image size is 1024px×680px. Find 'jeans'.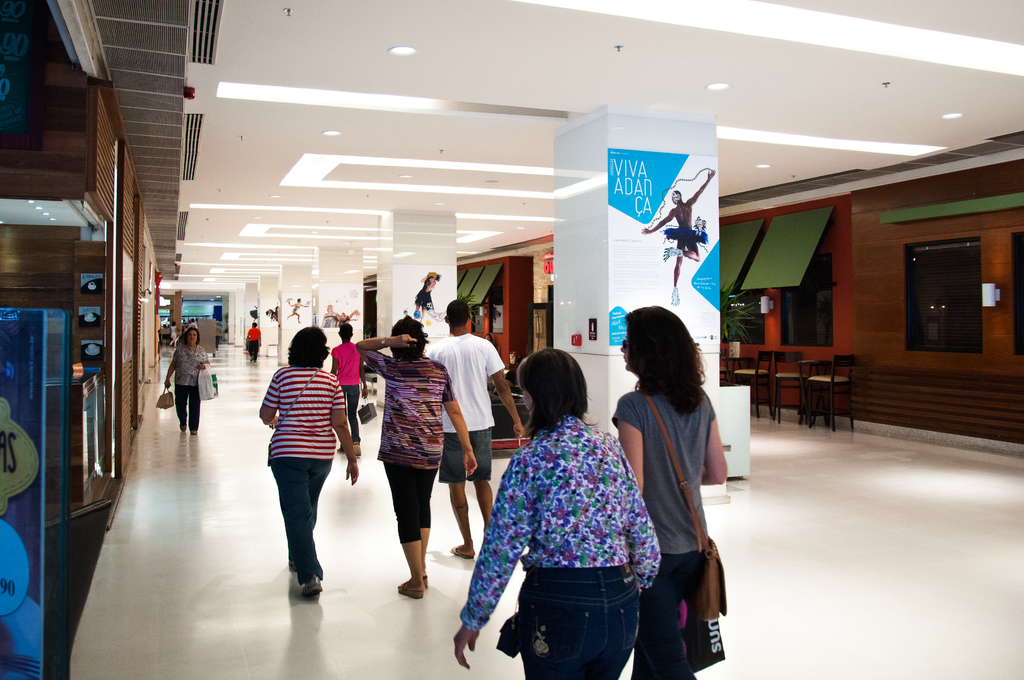
(644, 550, 705, 679).
